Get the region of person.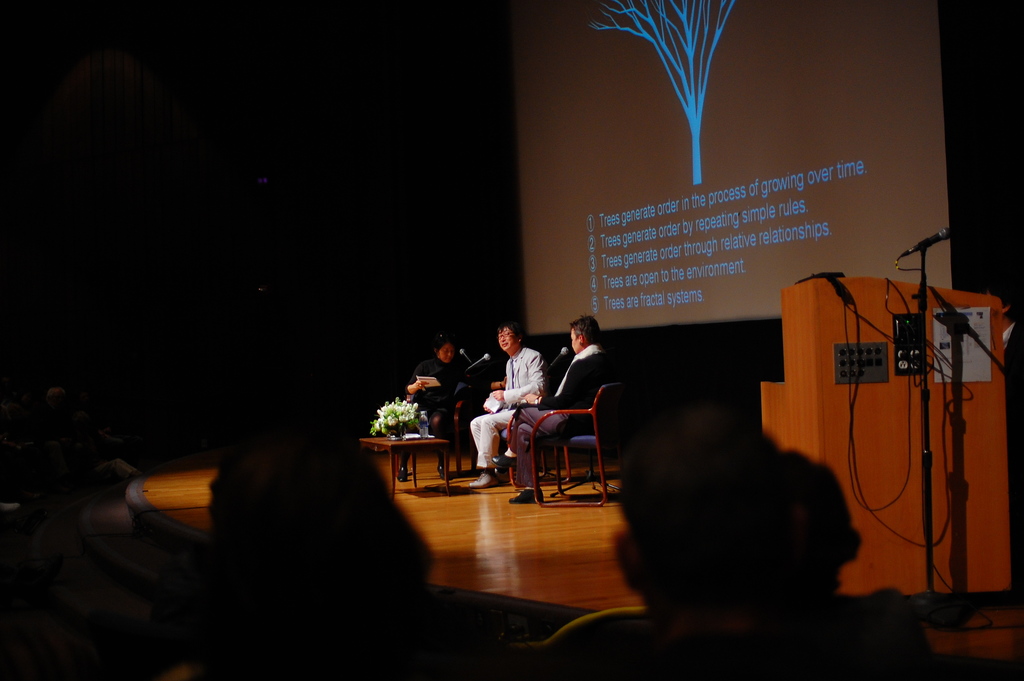
502, 318, 616, 502.
